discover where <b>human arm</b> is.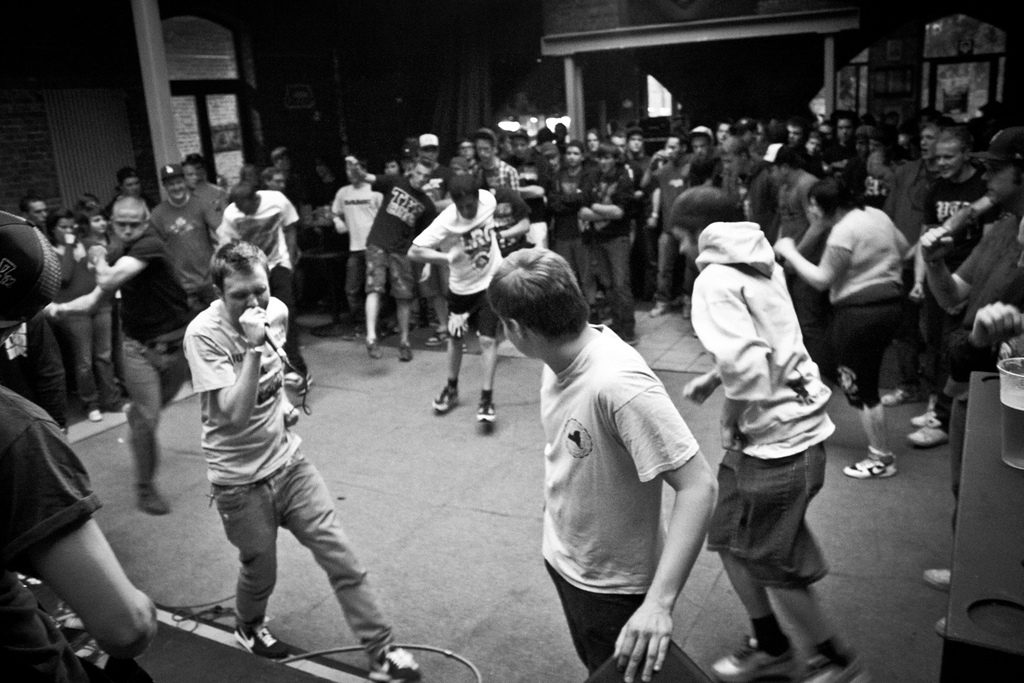
Discovered at 604/365/718/682.
